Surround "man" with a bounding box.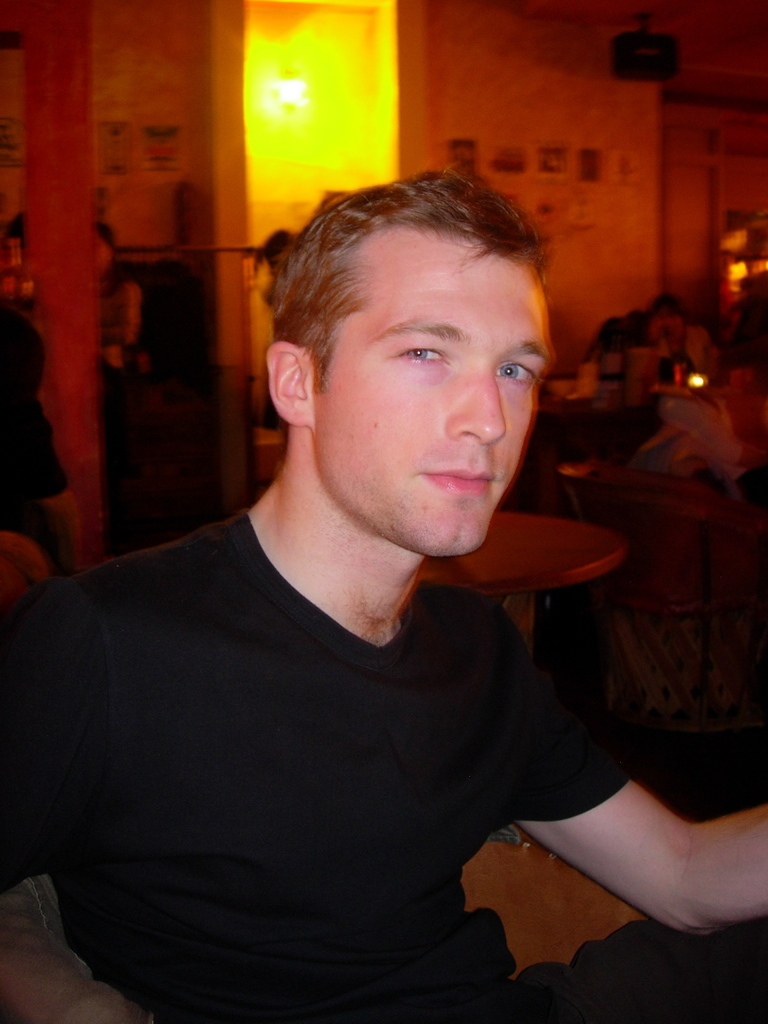
crop(15, 177, 704, 997).
